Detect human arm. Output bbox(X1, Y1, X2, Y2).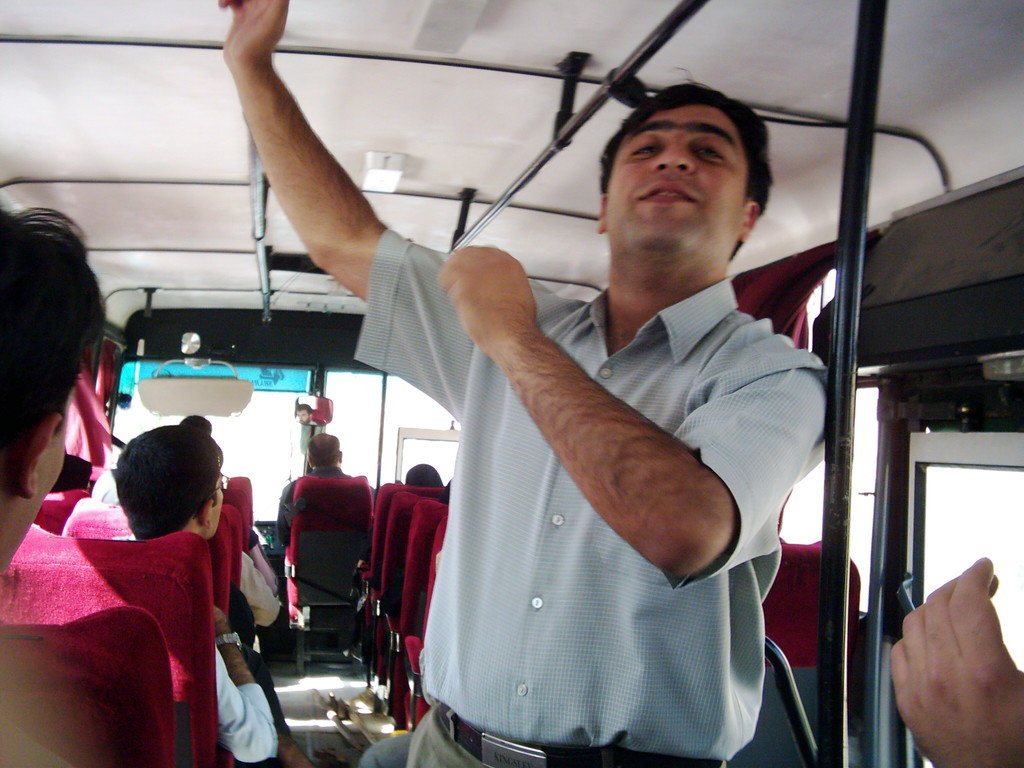
bbox(239, 646, 317, 767).
